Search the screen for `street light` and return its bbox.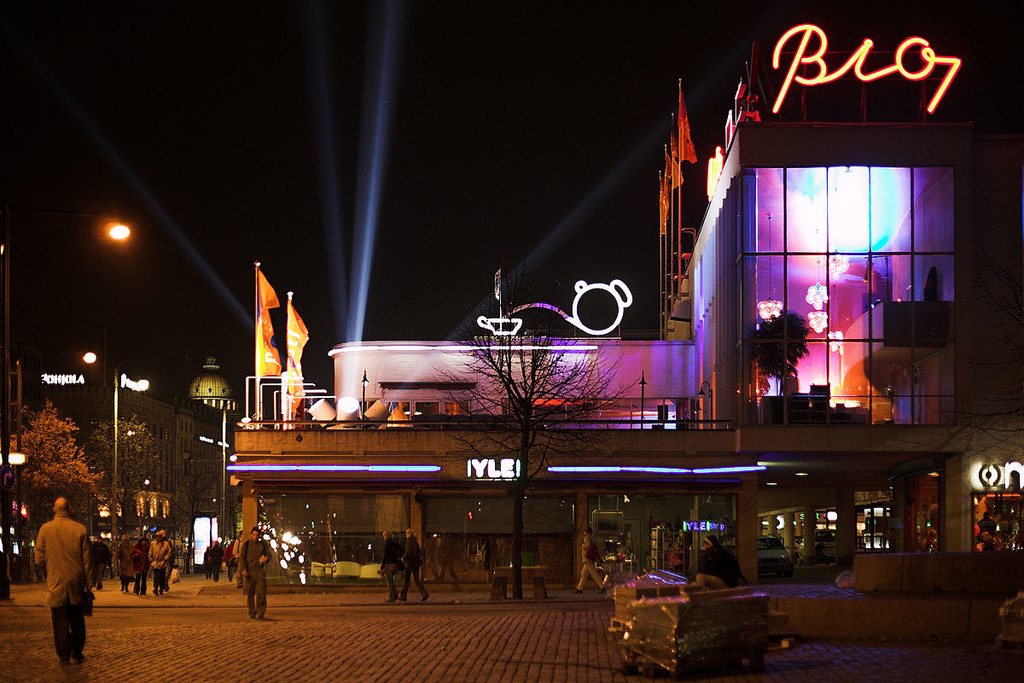
Found: bbox=(83, 353, 114, 529).
